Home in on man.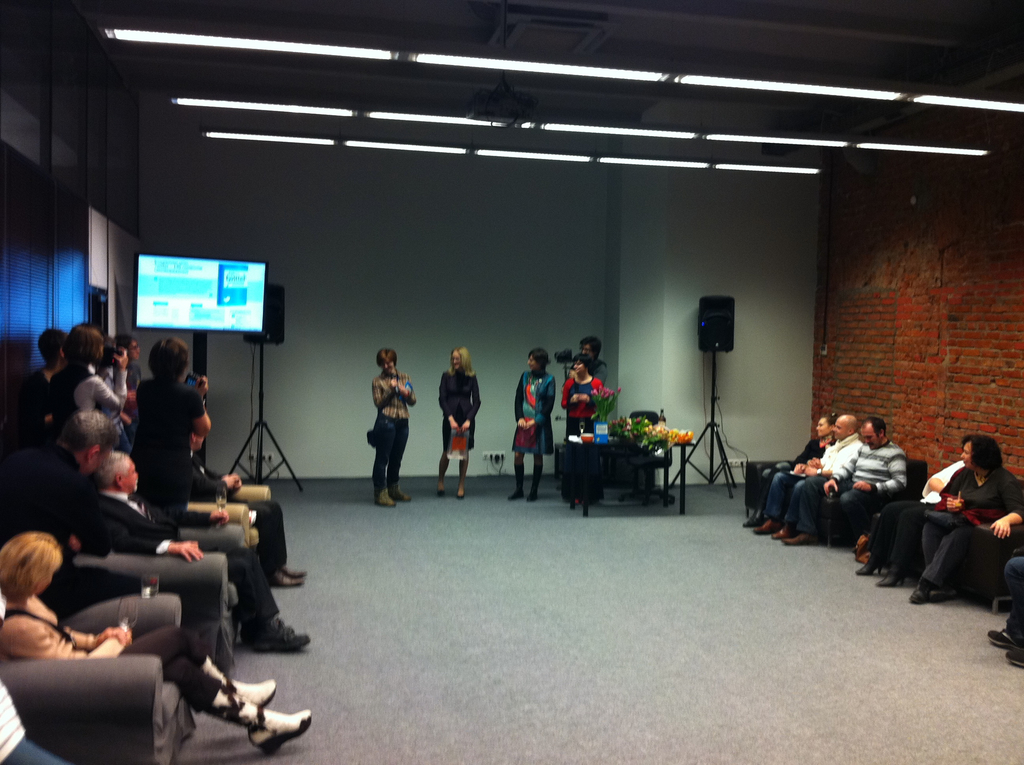
Homed in at bbox=(847, 428, 1008, 593).
